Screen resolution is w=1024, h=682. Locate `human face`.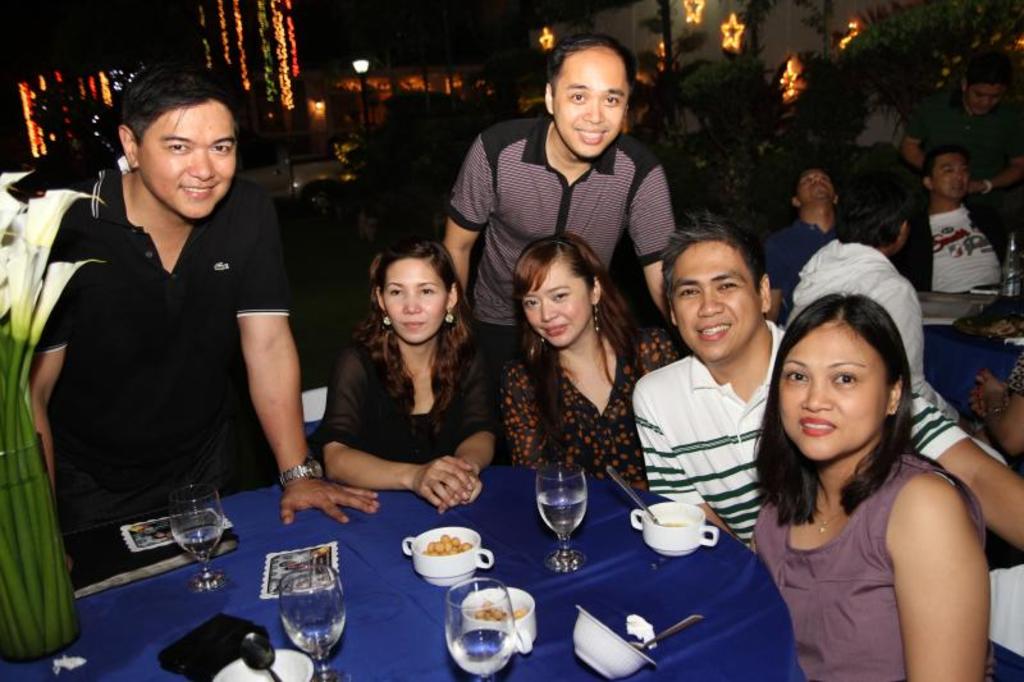
[900, 216, 916, 252].
